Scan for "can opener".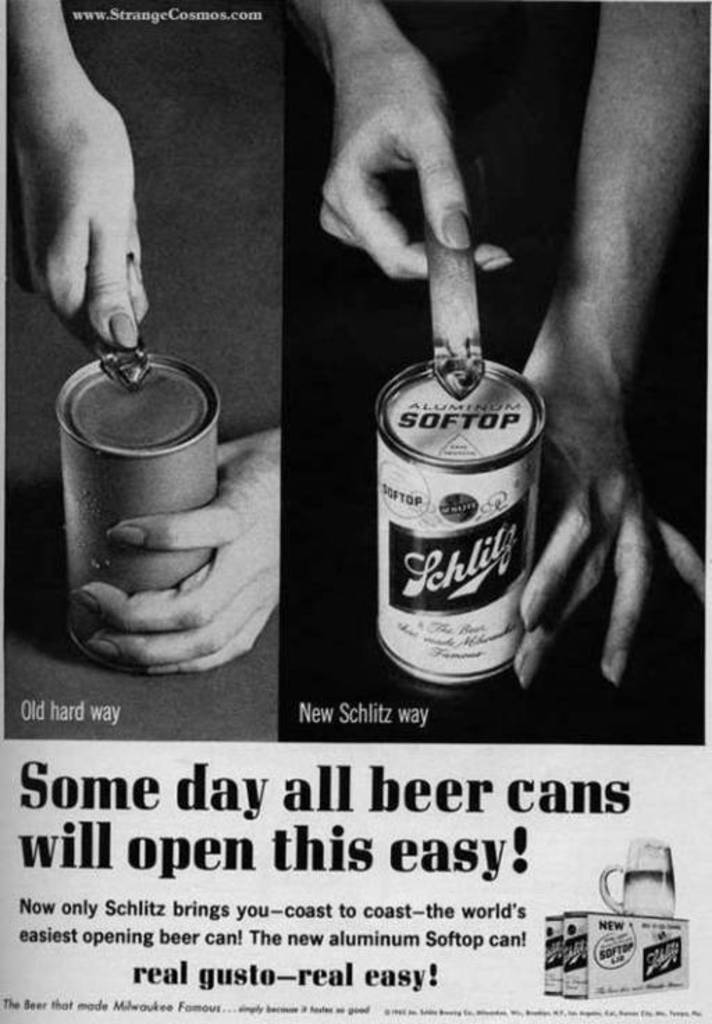
Scan result: 424/224/487/399.
